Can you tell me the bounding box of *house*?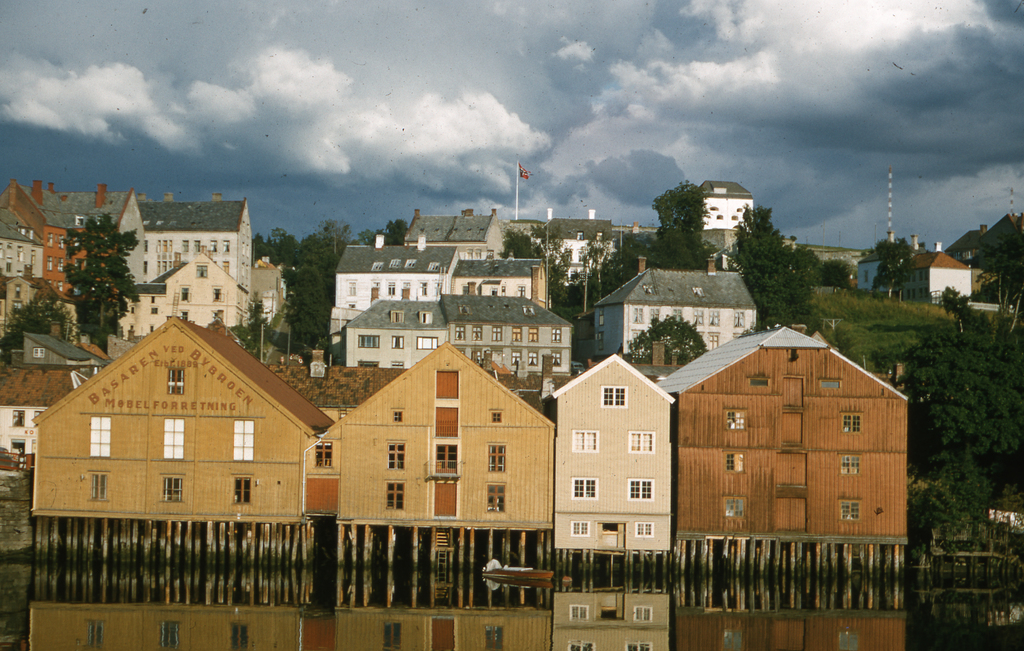
(x1=0, y1=265, x2=82, y2=359).
